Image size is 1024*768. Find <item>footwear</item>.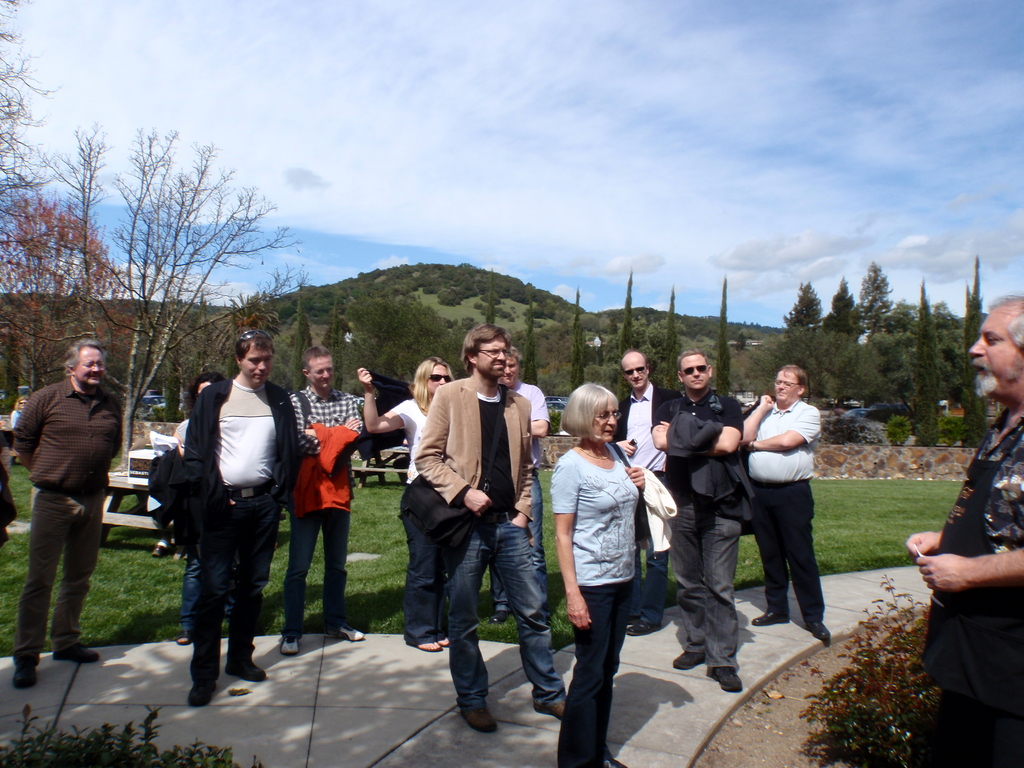
locate(54, 642, 98, 660).
